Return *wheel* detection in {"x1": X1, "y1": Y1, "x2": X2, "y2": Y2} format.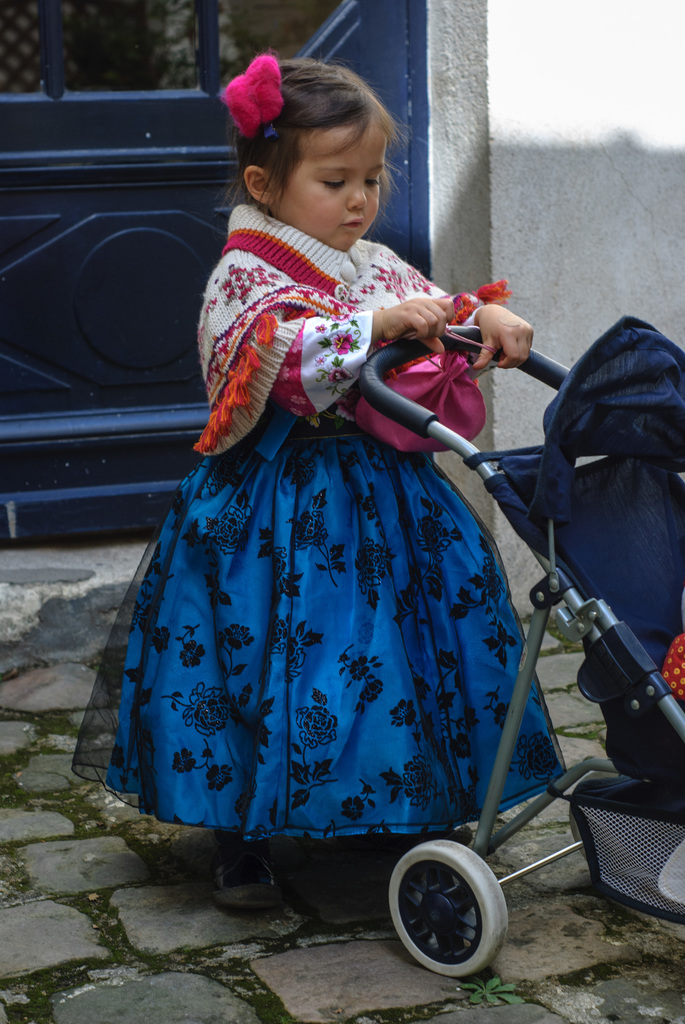
{"x1": 387, "y1": 839, "x2": 509, "y2": 980}.
